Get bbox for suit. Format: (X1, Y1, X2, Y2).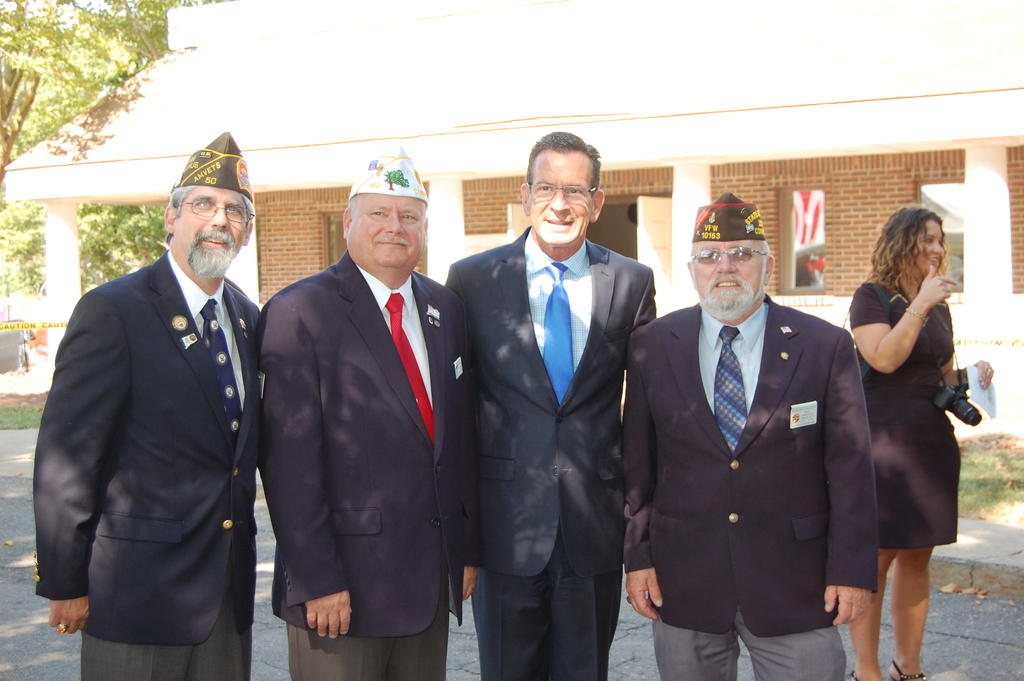
(458, 140, 662, 670).
